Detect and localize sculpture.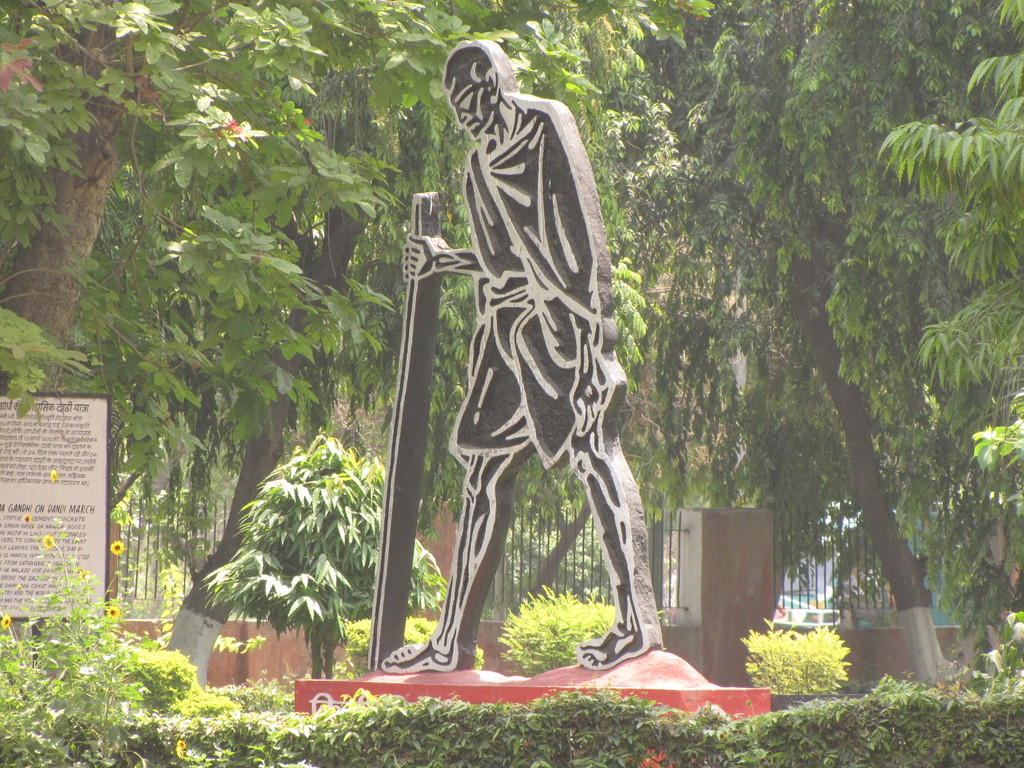
Localized at BBox(378, 28, 682, 706).
